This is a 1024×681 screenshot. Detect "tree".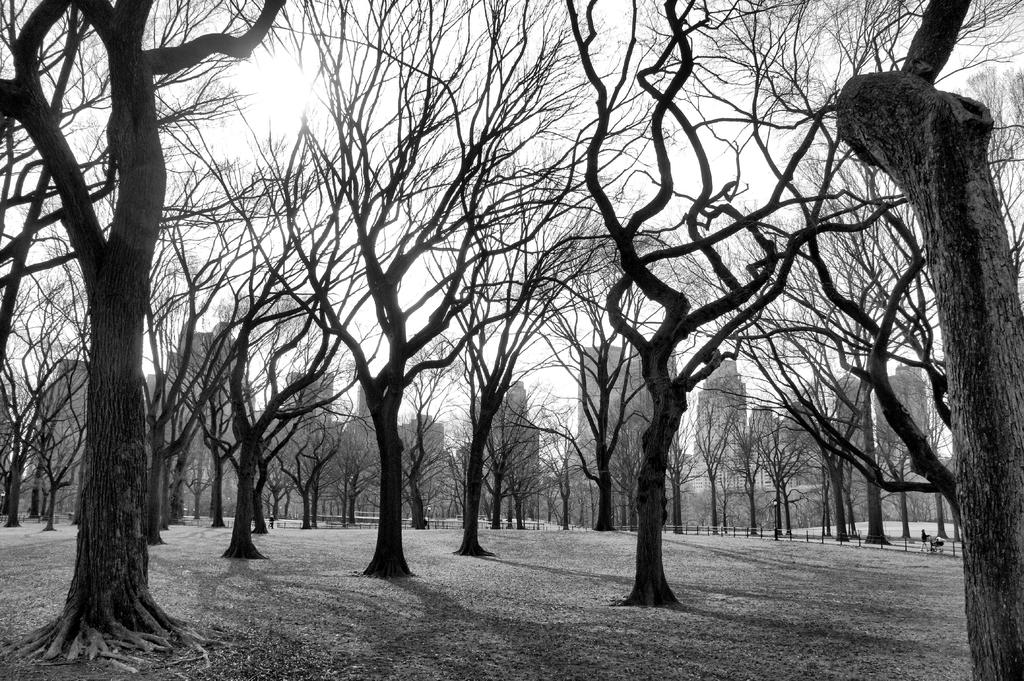
x1=559, y1=0, x2=1023, y2=680.
